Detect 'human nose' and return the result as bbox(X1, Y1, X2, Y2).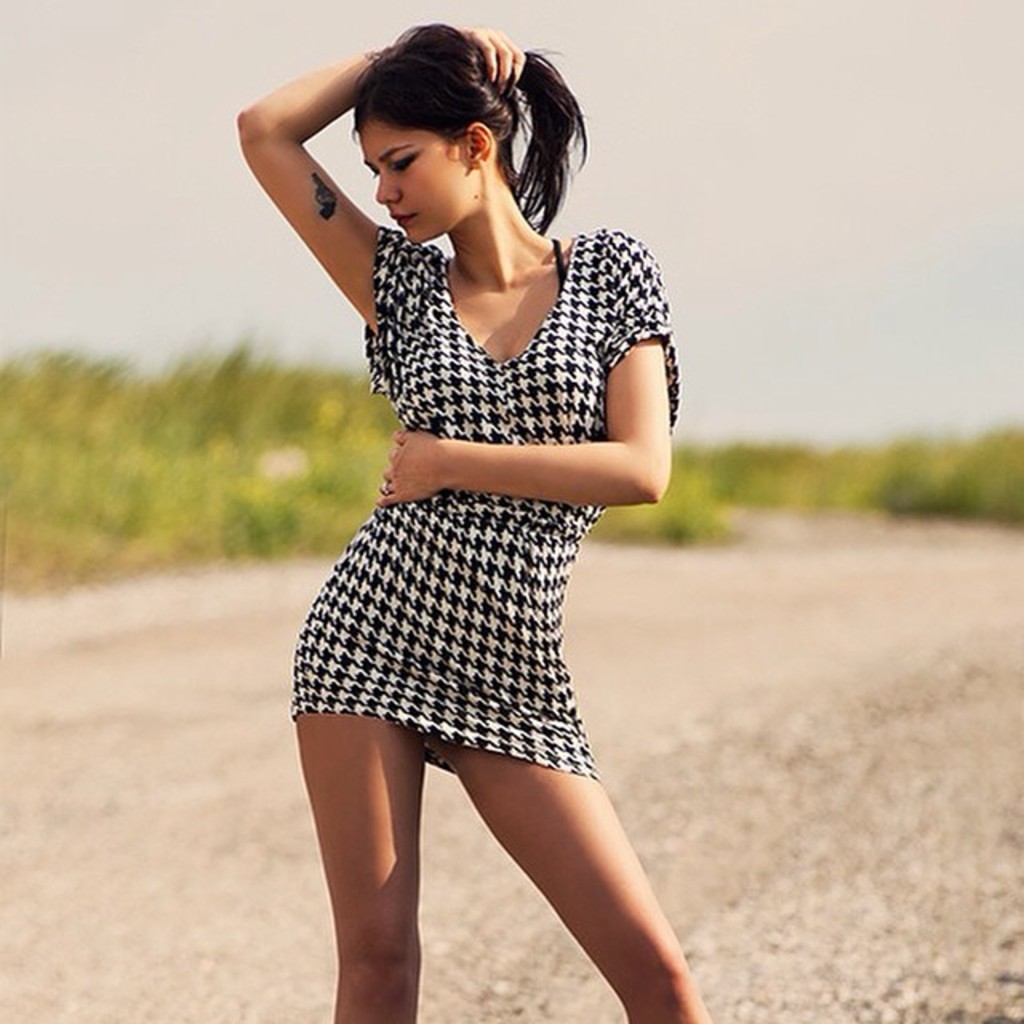
bbox(374, 170, 400, 206).
